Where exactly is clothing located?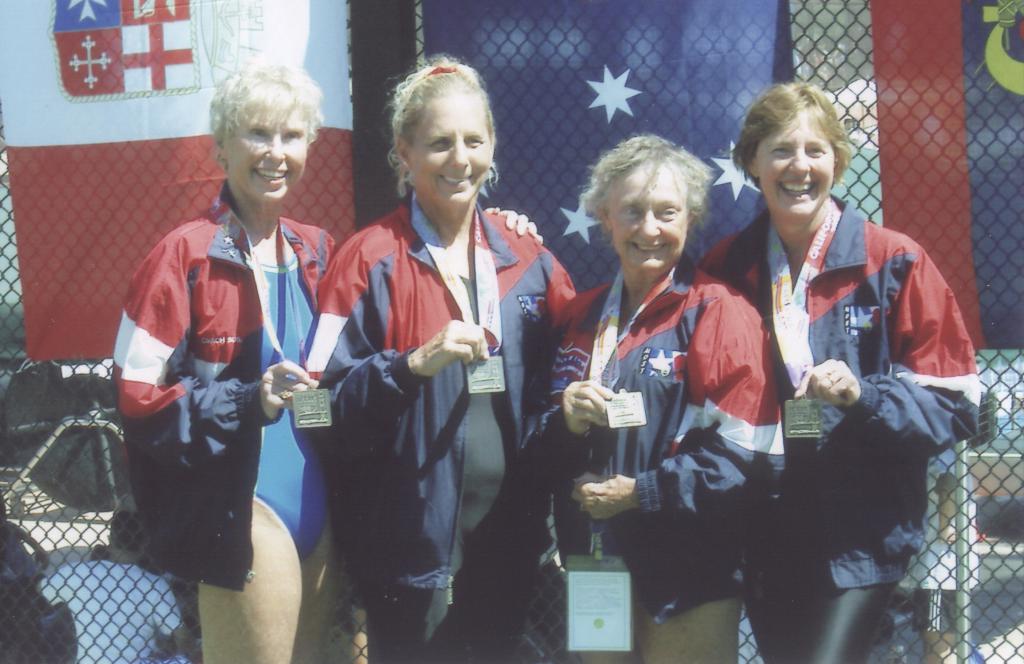
Its bounding box is 695, 194, 981, 663.
